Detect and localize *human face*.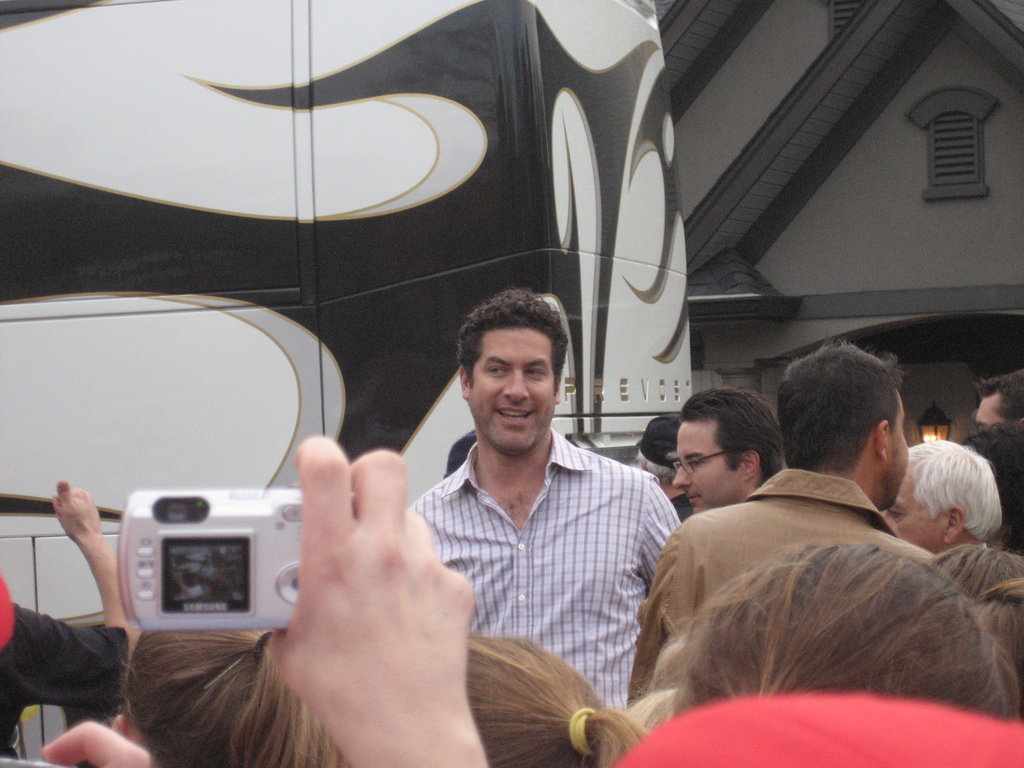
Localized at x1=883 y1=471 x2=945 y2=549.
